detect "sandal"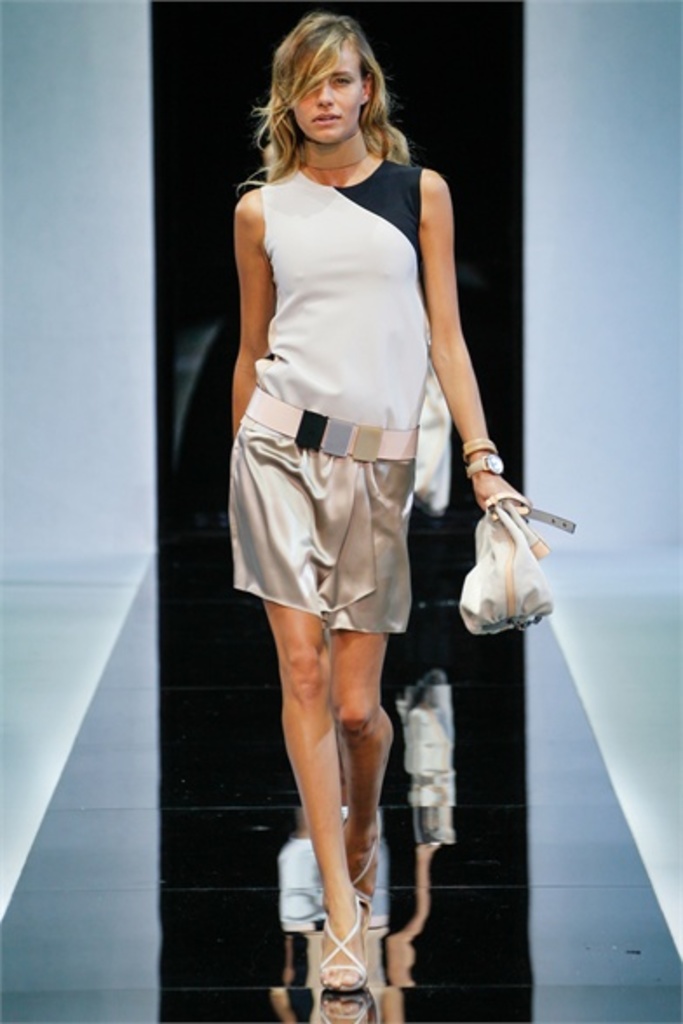
328,900,361,991
